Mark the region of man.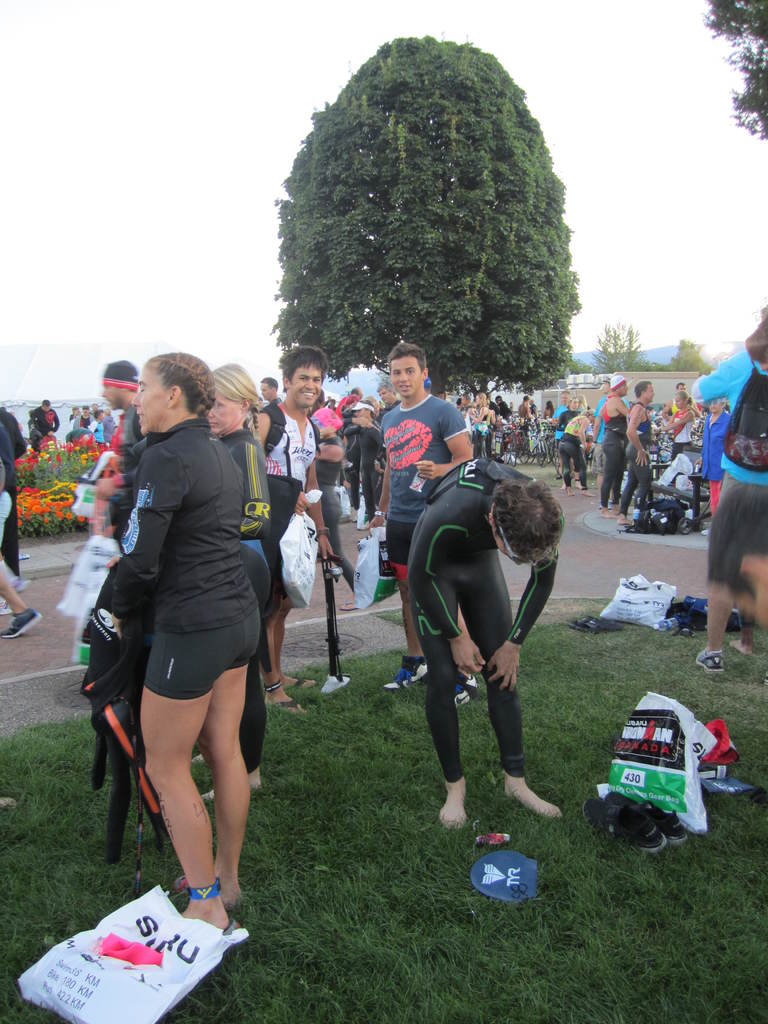
Region: 603 372 636 519.
